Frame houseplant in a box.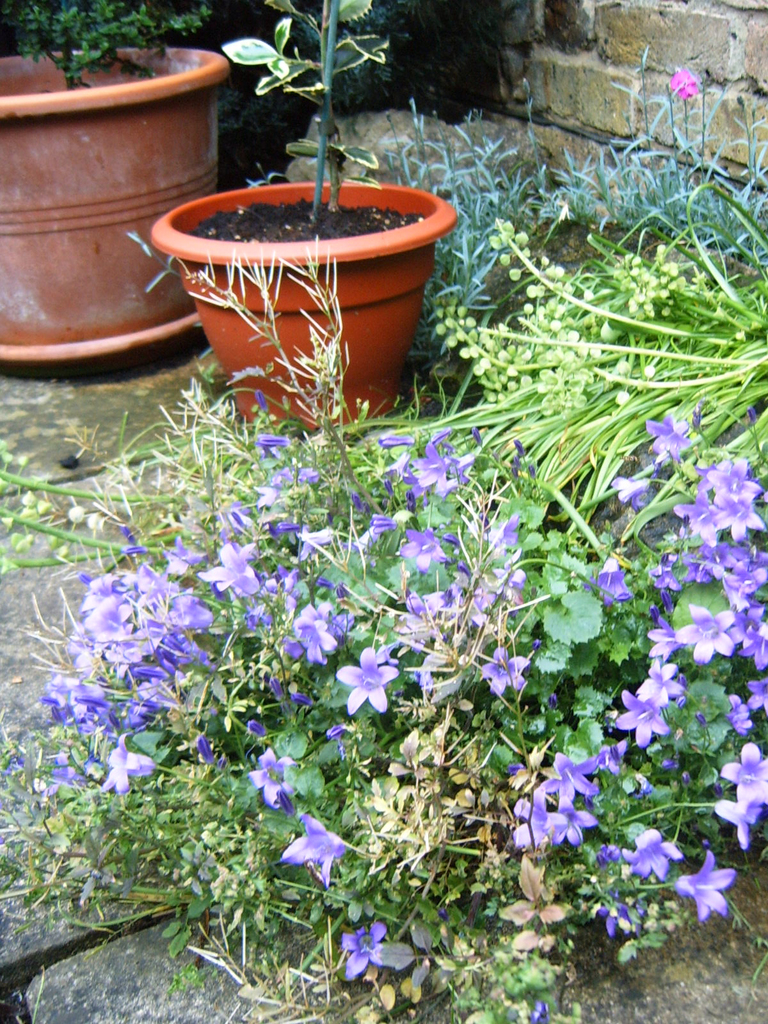
pyautogui.locateOnScreen(149, 0, 454, 431).
